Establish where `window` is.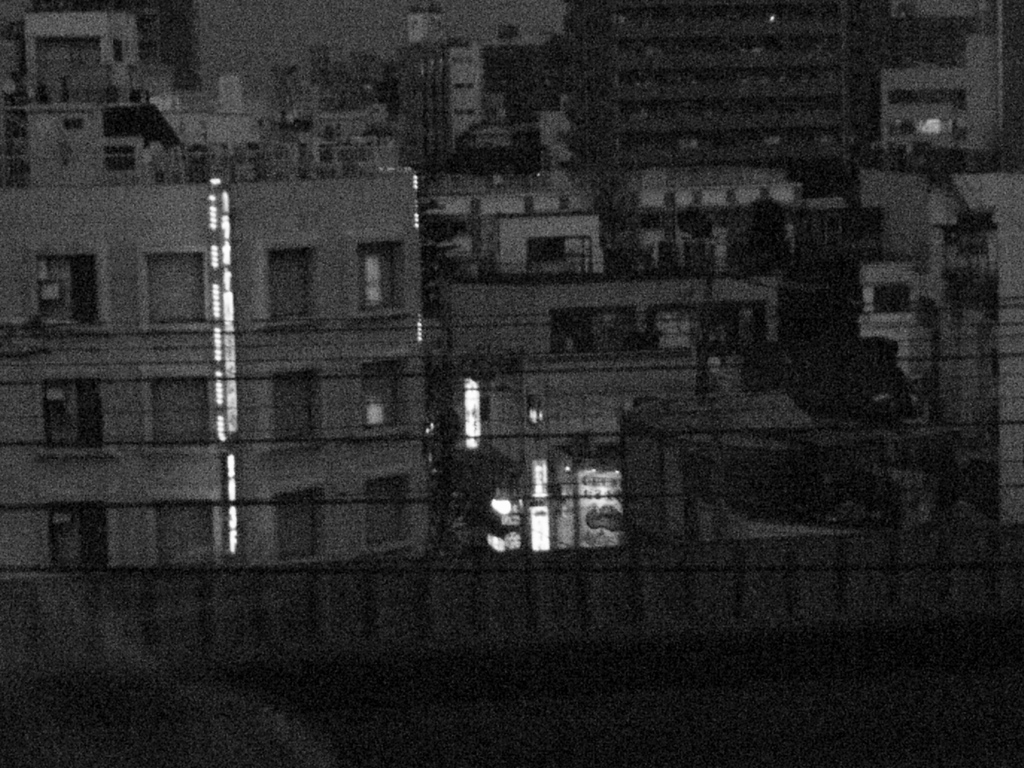
Established at x1=364, y1=360, x2=398, y2=422.
